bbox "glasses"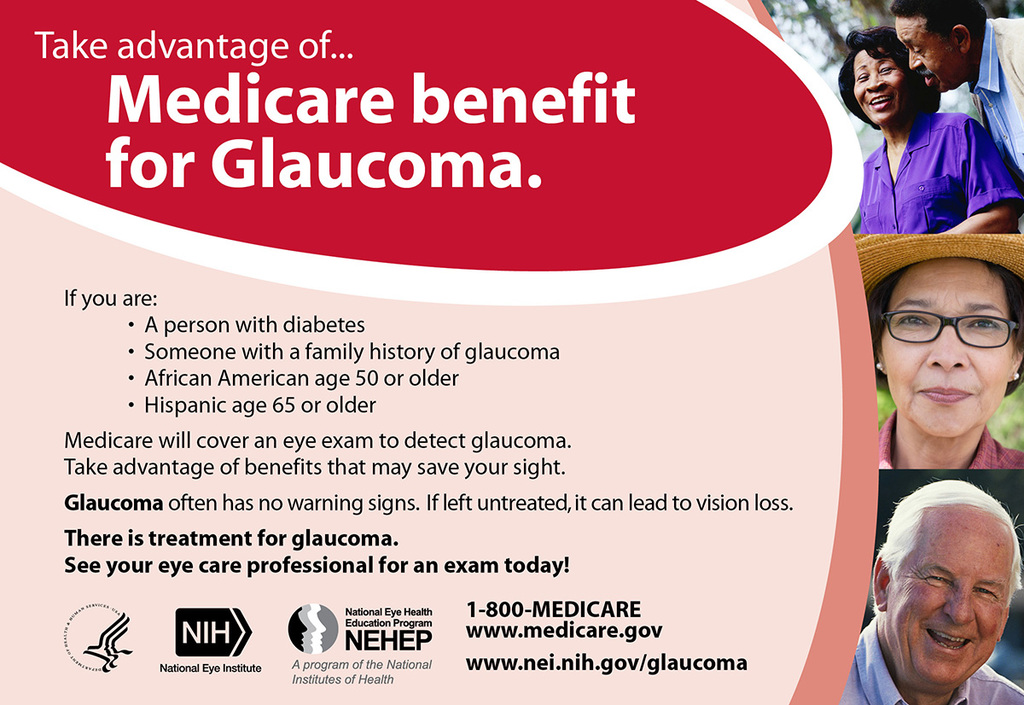
bbox=[887, 308, 1015, 365]
